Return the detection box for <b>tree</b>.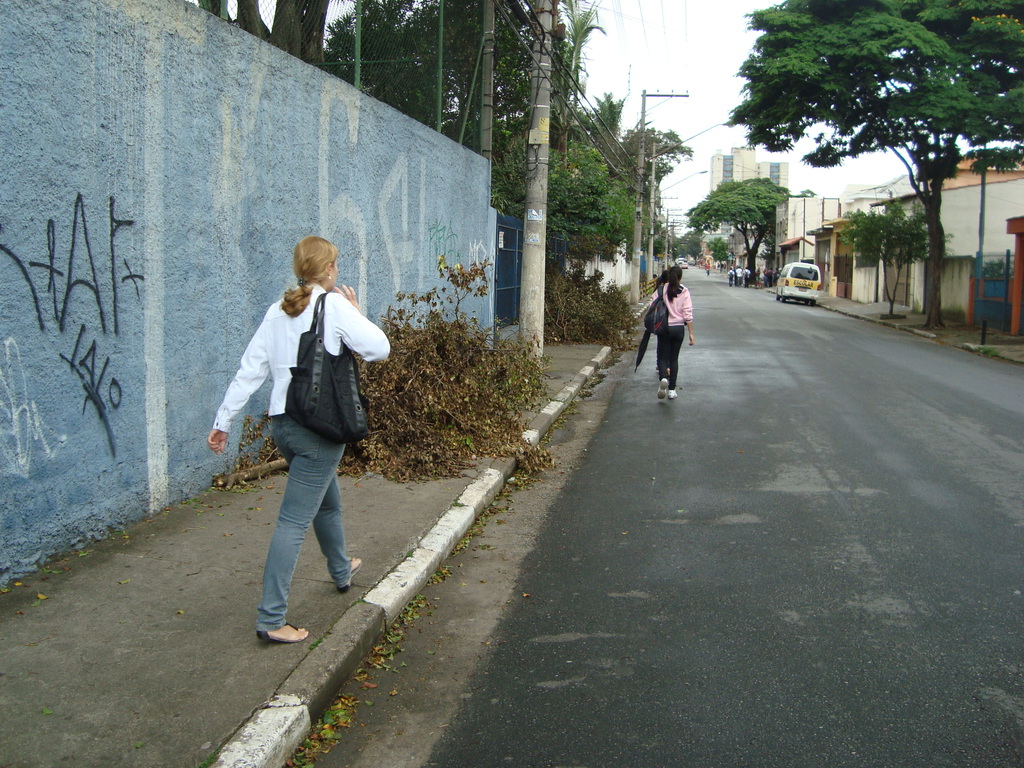
crop(680, 175, 816, 284).
